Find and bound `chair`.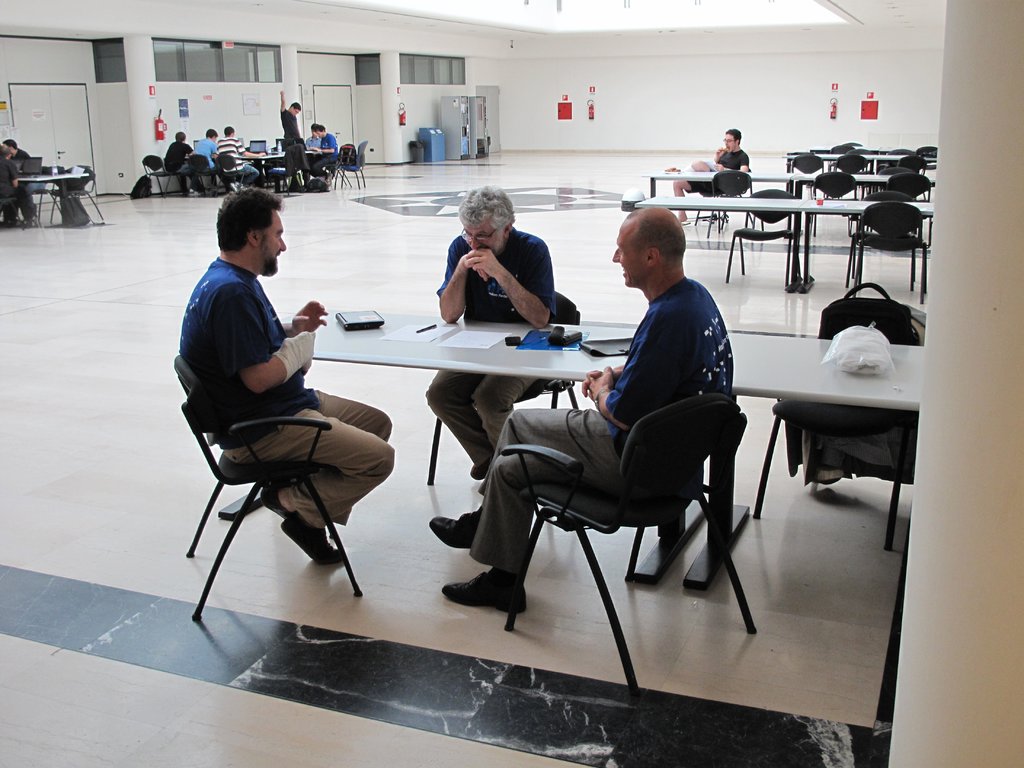
Bound: {"x1": 340, "y1": 141, "x2": 367, "y2": 189}.
